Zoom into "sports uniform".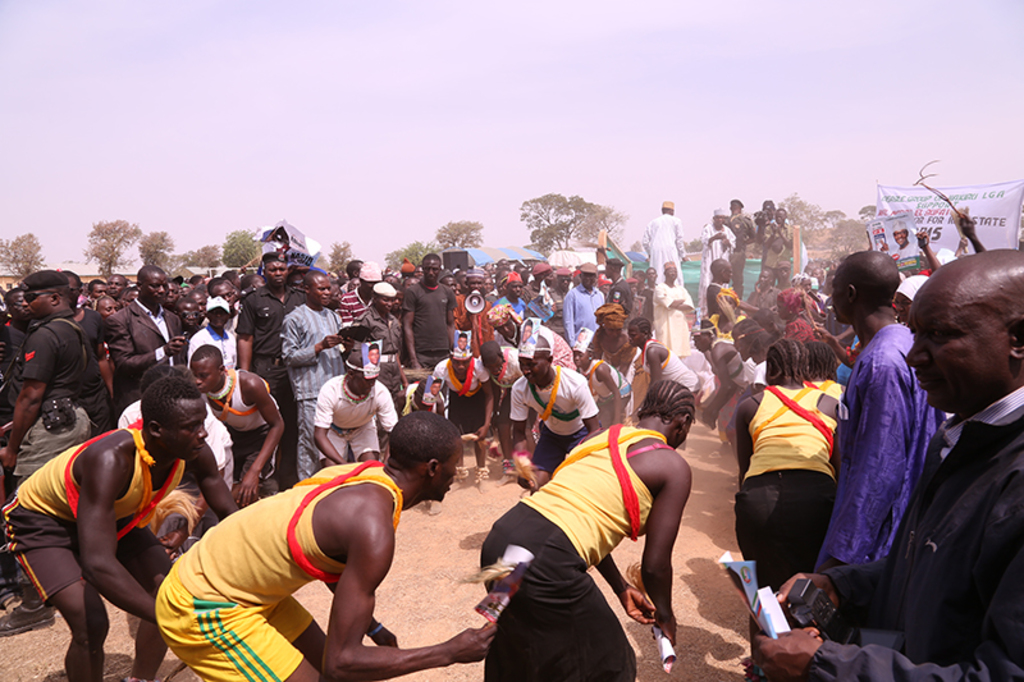
Zoom target: select_region(0, 412, 184, 601).
